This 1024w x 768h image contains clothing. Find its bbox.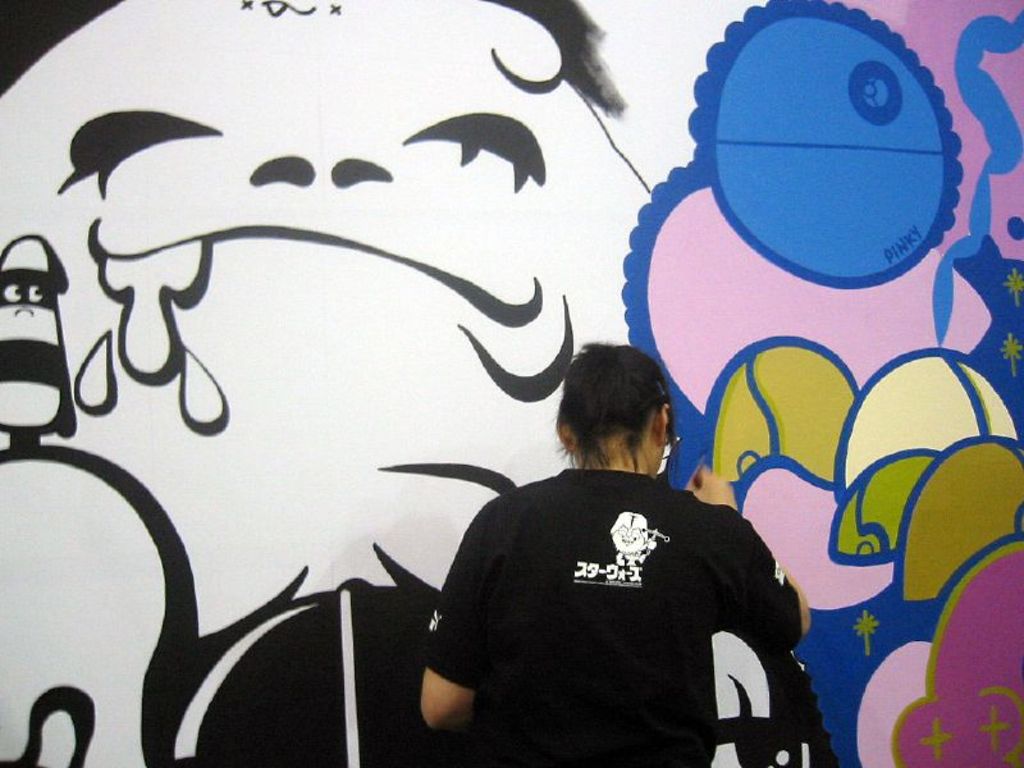
select_region(417, 471, 806, 767).
